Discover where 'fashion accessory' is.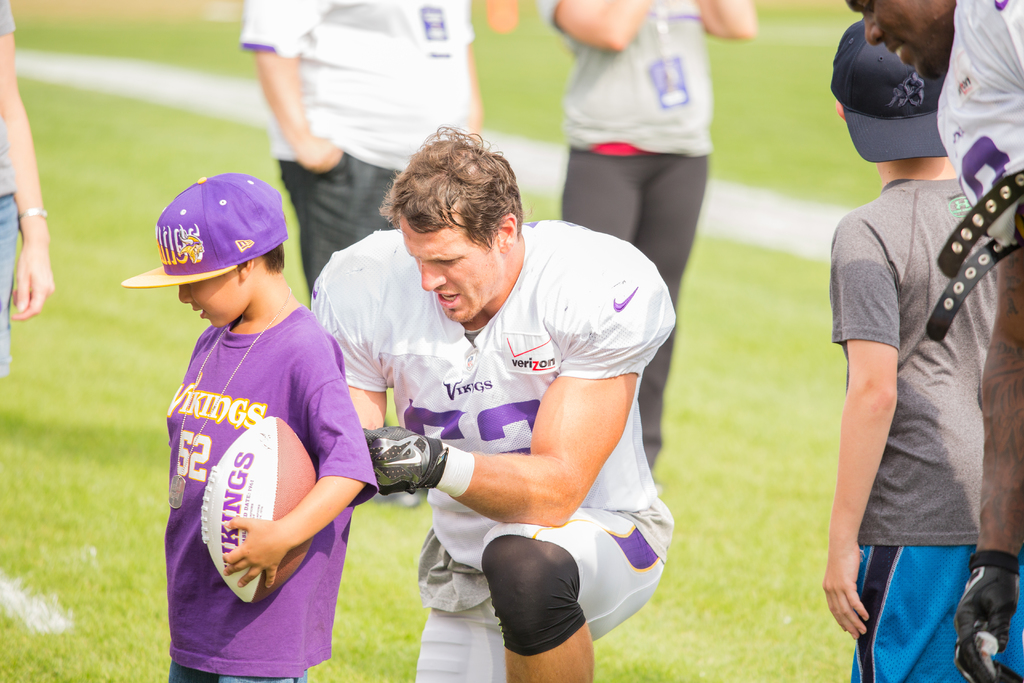
Discovered at [left=13, top=208, right=52, bottom=225].
